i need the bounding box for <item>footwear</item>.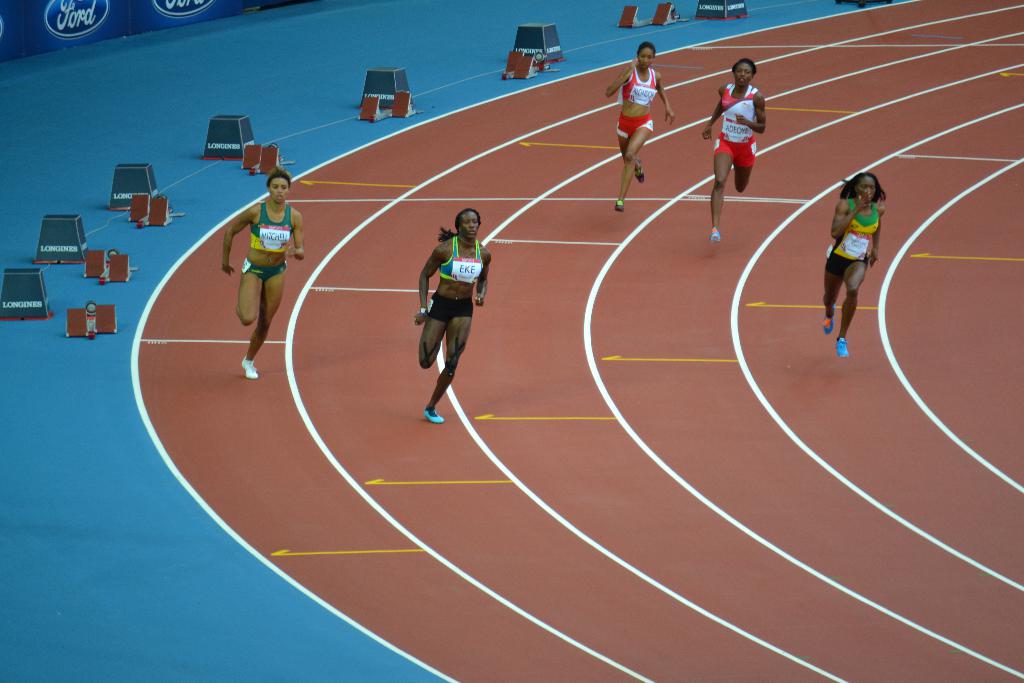
Here it is: locate(615, 198, 624, 210).
